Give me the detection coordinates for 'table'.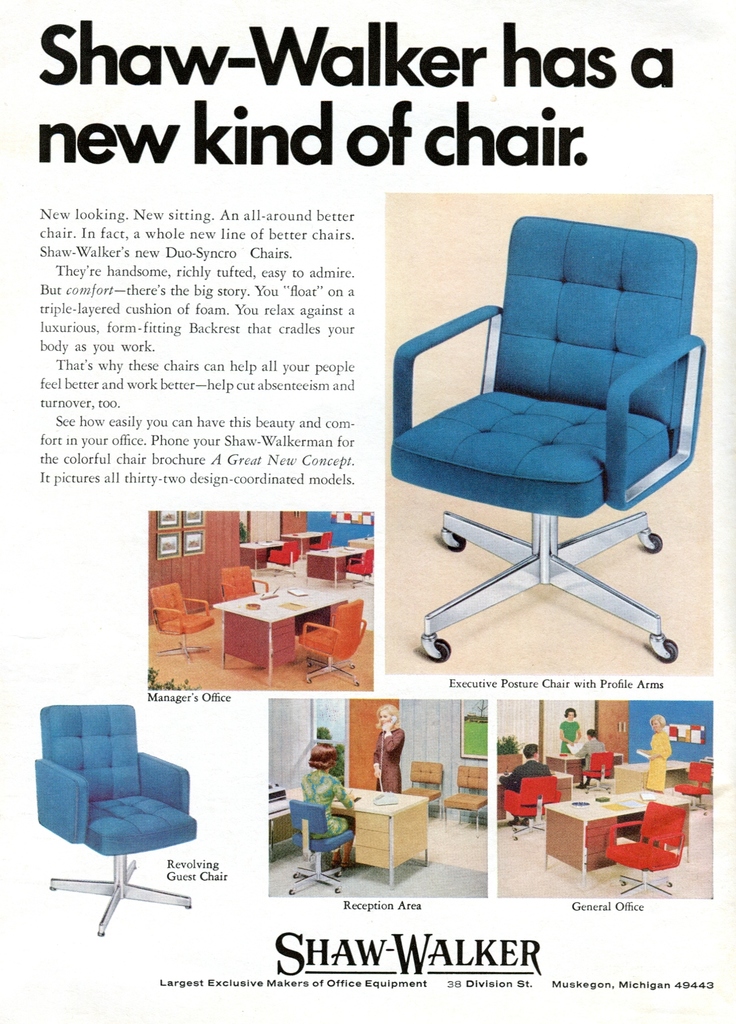
[left=544, top=788, right=689, bottom=892].
